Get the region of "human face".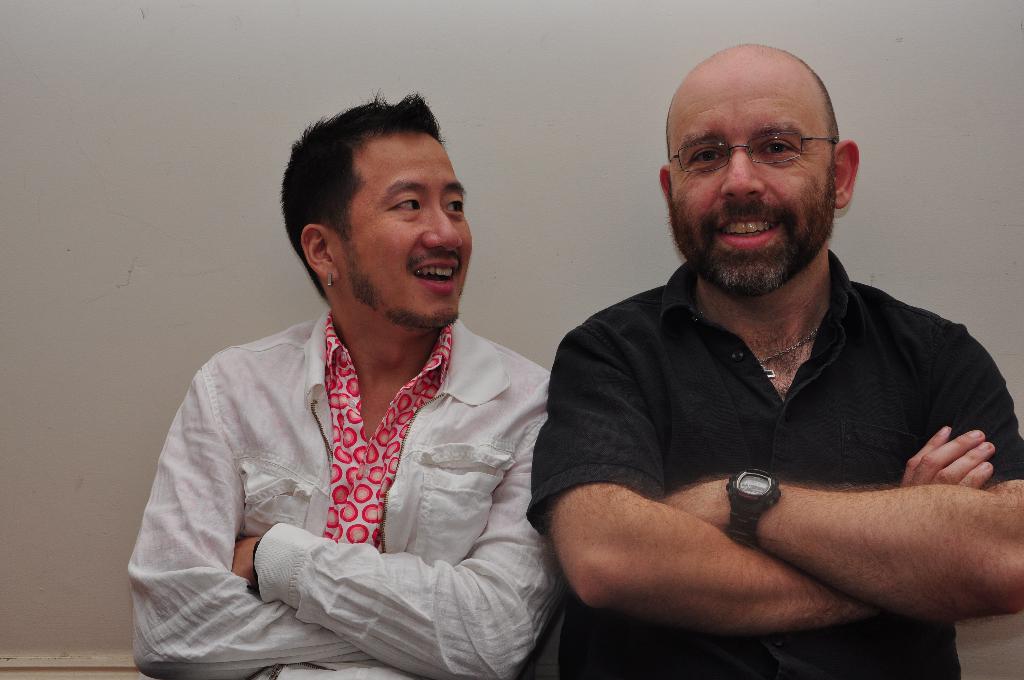
{"x1": 668, "y1": 60, "x2": 842, "y2": 300}.
